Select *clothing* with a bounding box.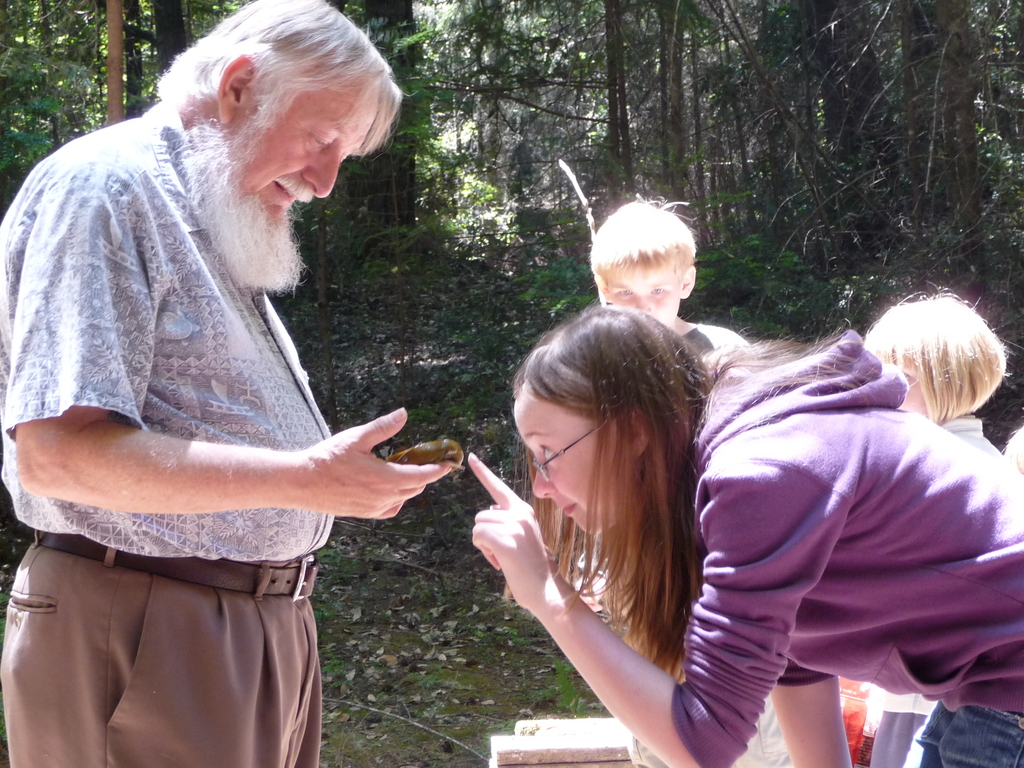
<box>671,328,1023,767</box>.
